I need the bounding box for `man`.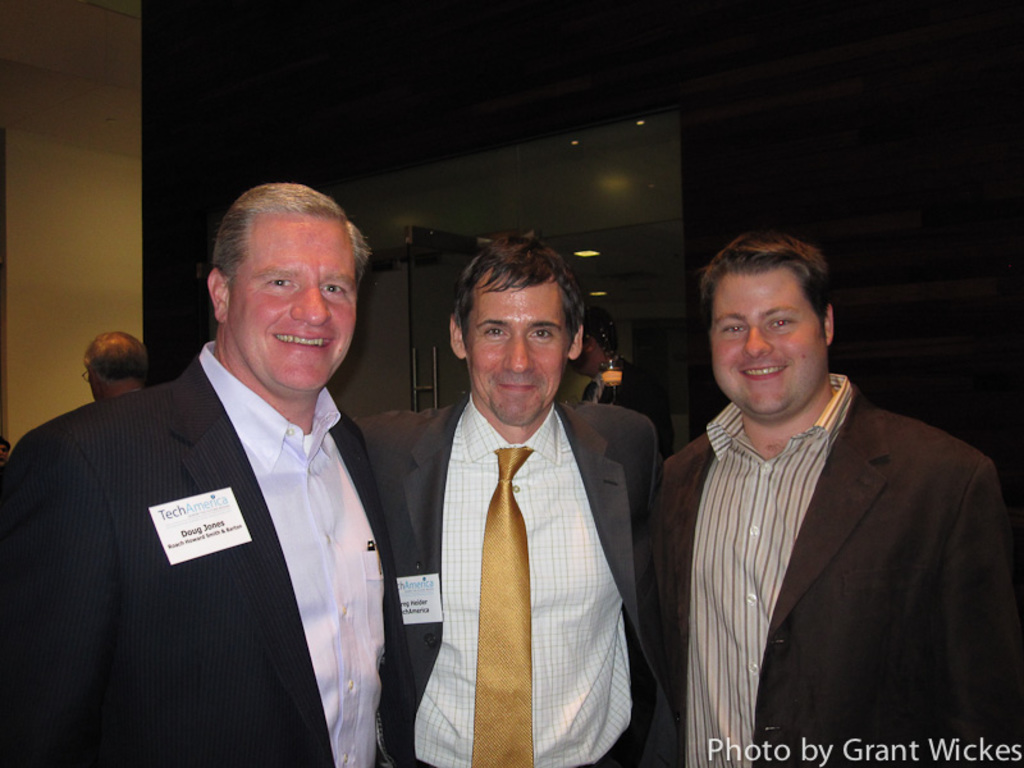
Here it is: bbox=[631, 228, 1004, 767].
